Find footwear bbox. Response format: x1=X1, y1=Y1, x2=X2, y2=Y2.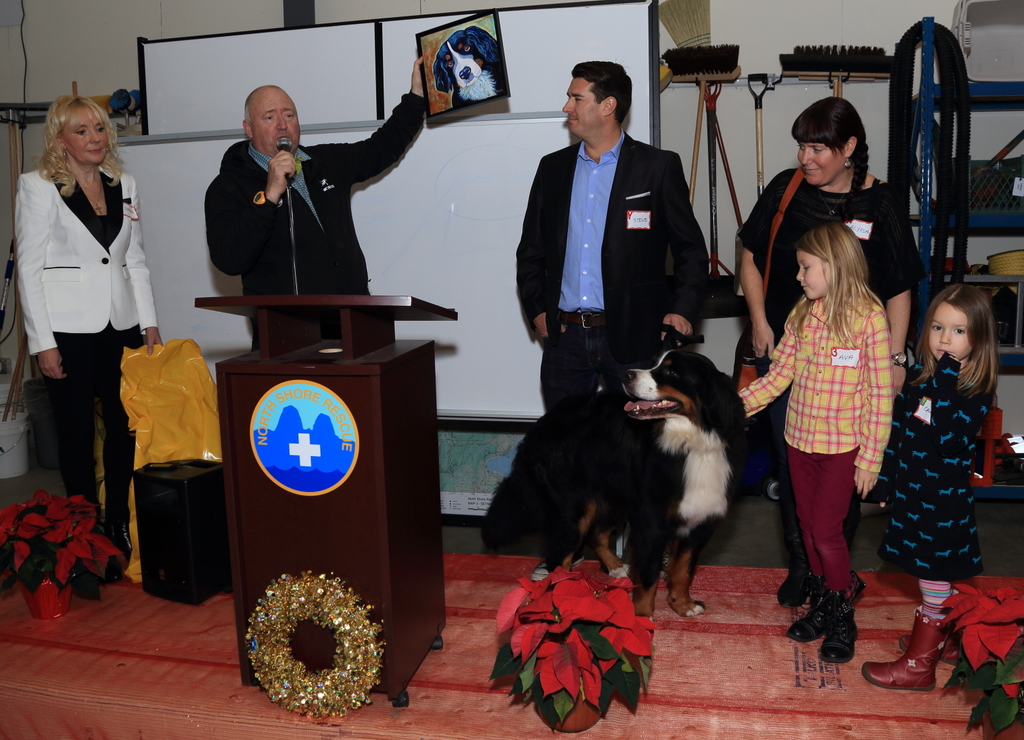
x1=821, y1=569, x2=870, y2=664.
